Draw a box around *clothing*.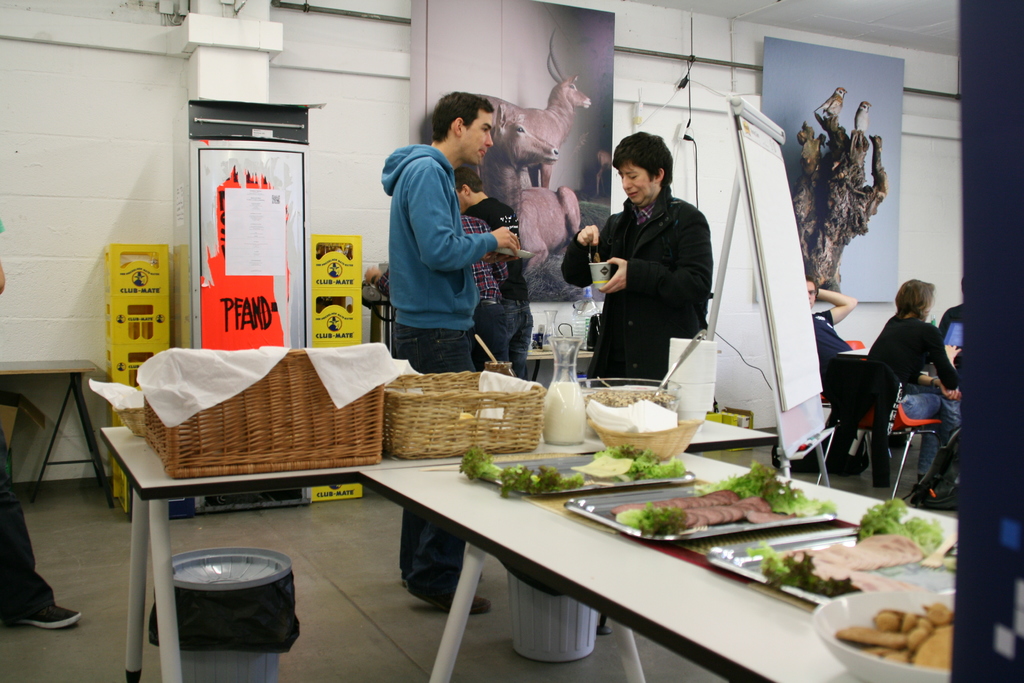
rect(838, 299, 948, 490).
